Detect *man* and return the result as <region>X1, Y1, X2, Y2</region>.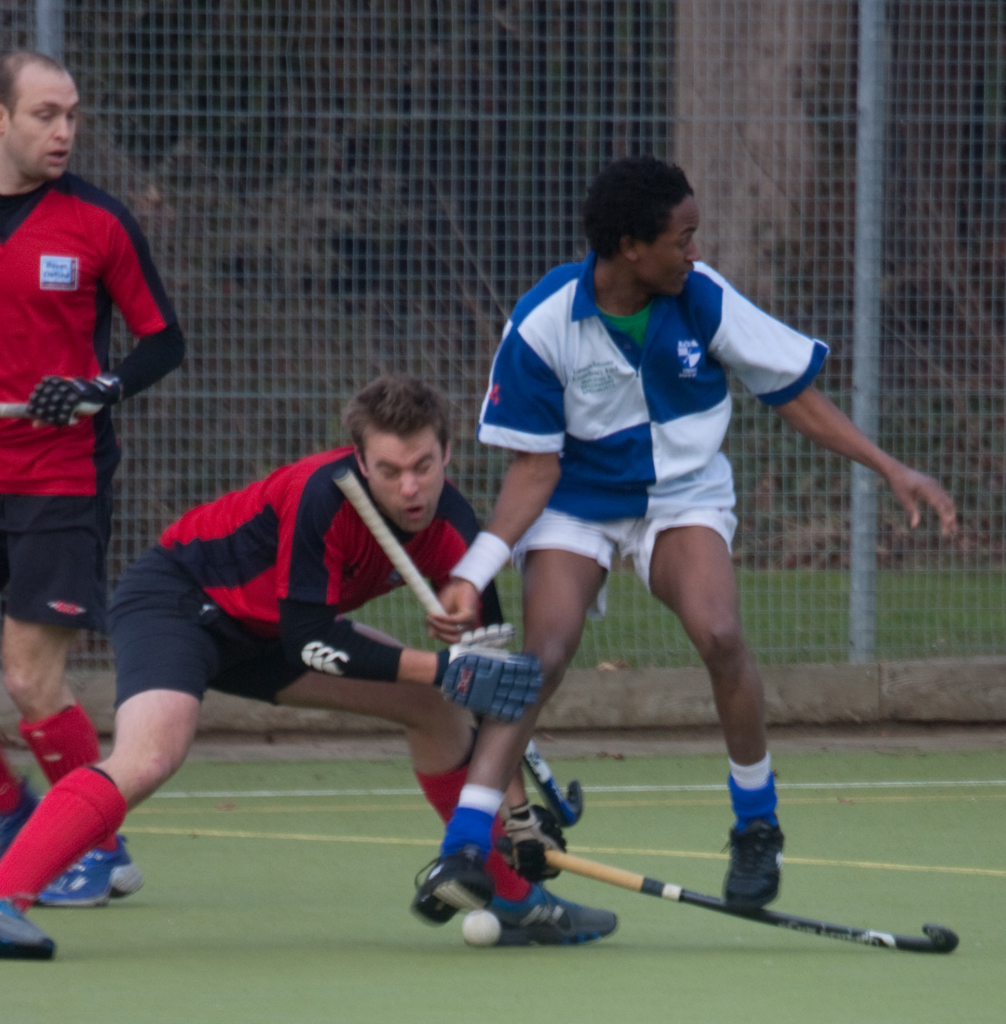
<region>0, 48, 186, 908</region>.
